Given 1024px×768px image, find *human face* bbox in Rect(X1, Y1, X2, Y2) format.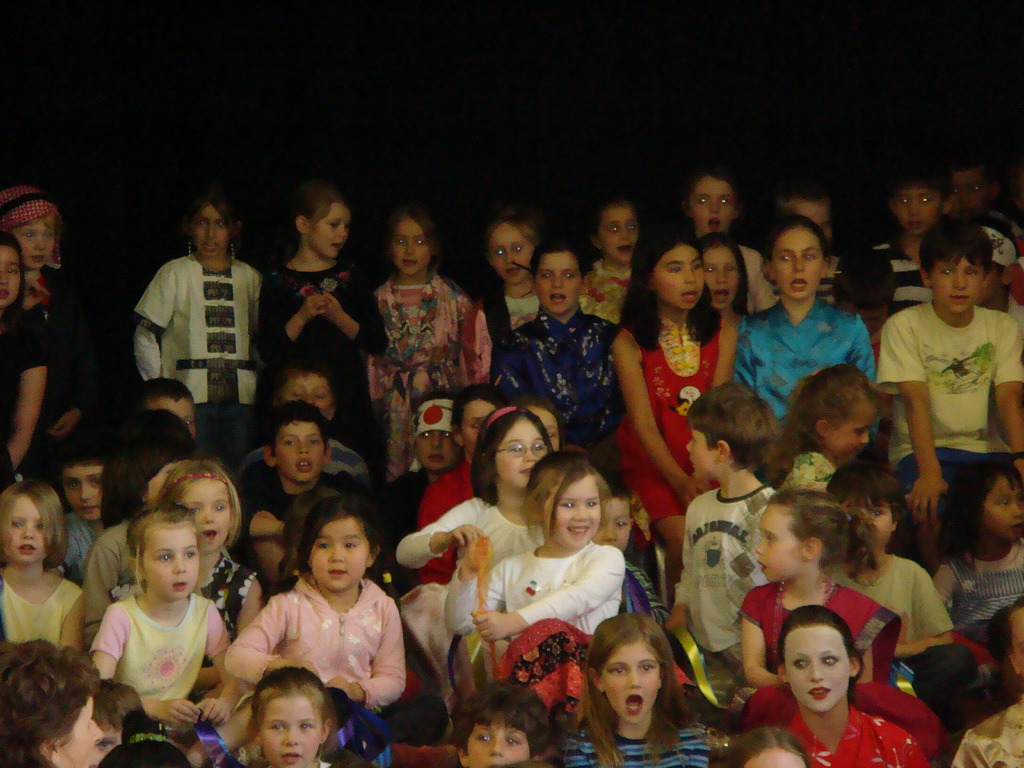
Rect(748, 508, 808, 579).
